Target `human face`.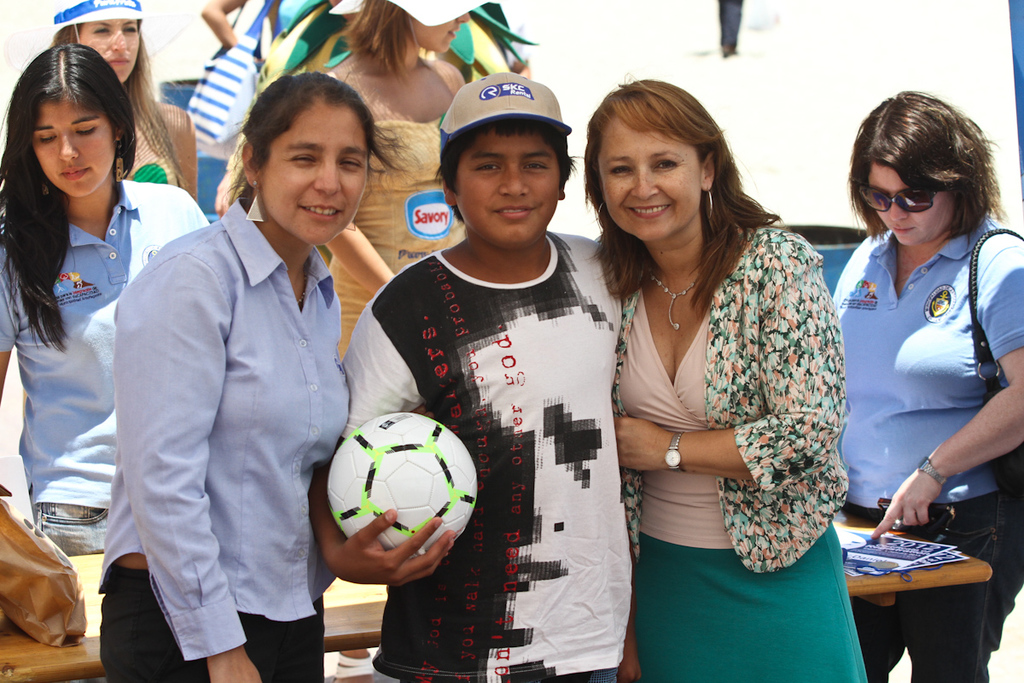
Target region: (33,96,122,195).
